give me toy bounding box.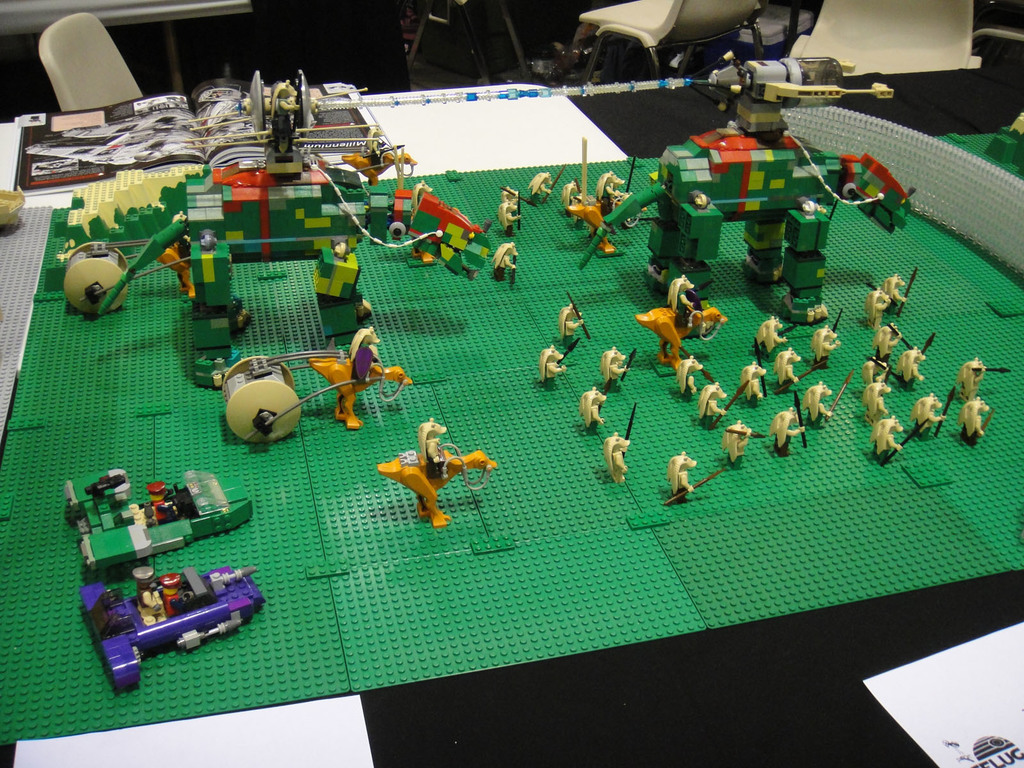
958/356/1009/401.
